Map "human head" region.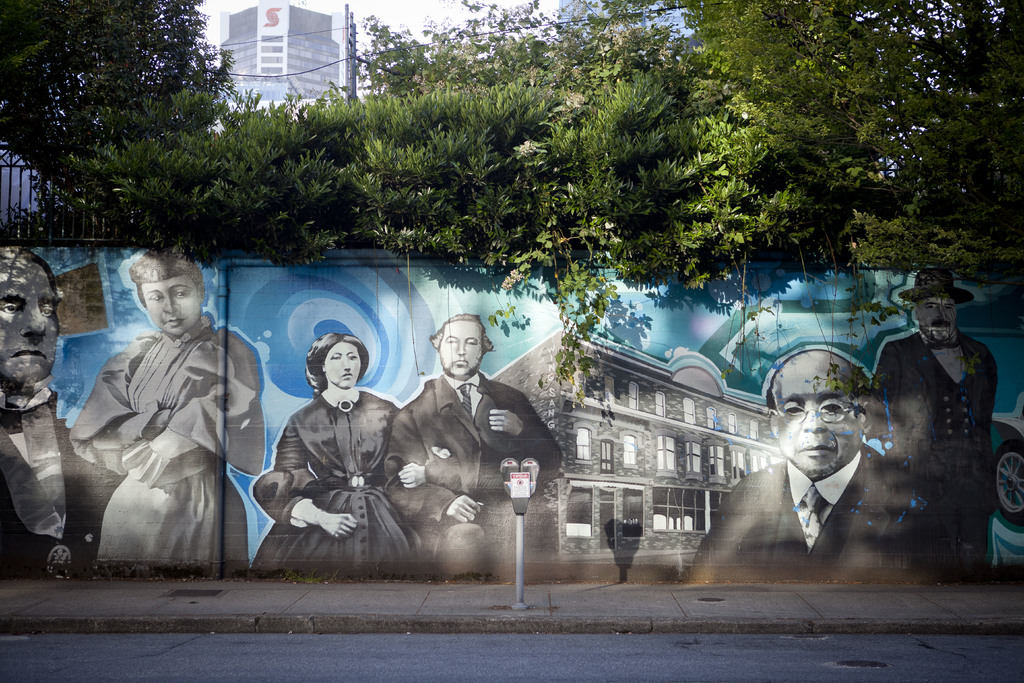
Mapped to (x1=433, y1=312, x2=492, y2=379).
